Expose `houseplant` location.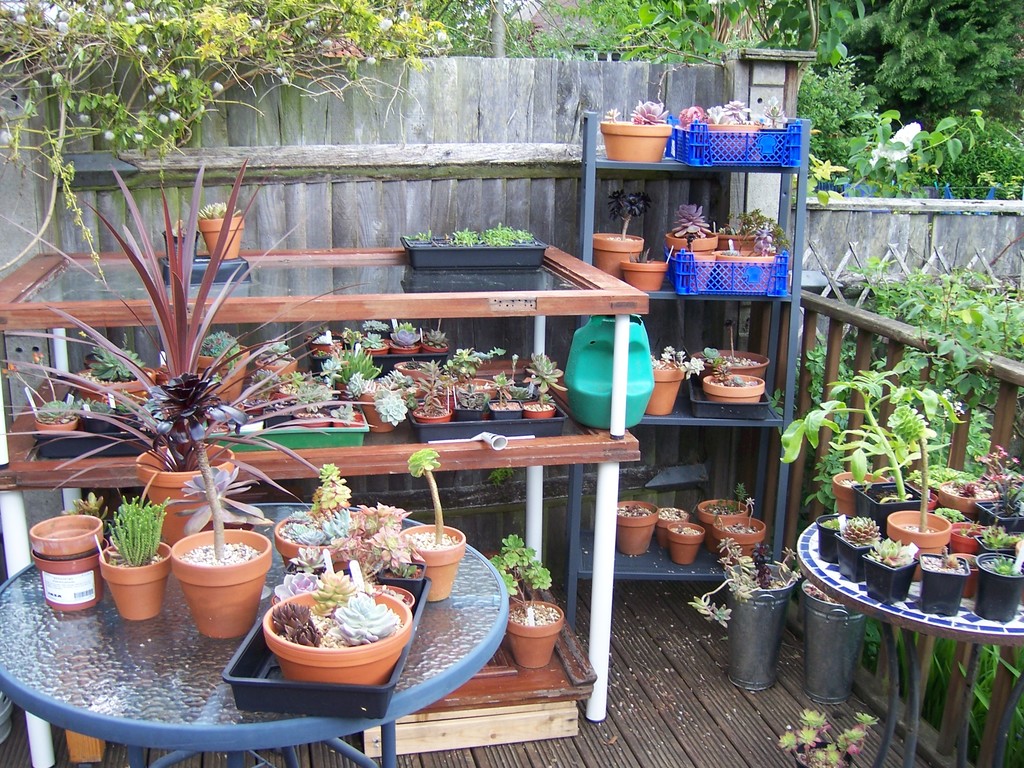
Exposed at [x1=449, y1=339, x2=491, y2=384].
